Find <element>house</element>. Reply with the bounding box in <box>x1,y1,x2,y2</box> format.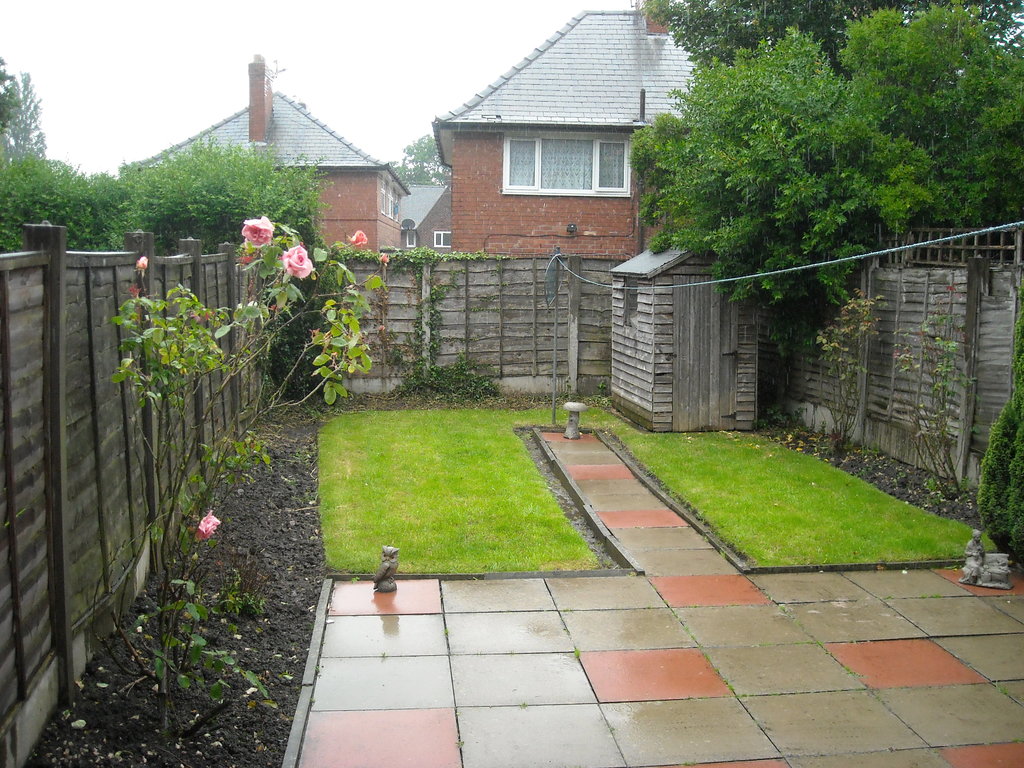
<box>433,0,727,255</box>.
